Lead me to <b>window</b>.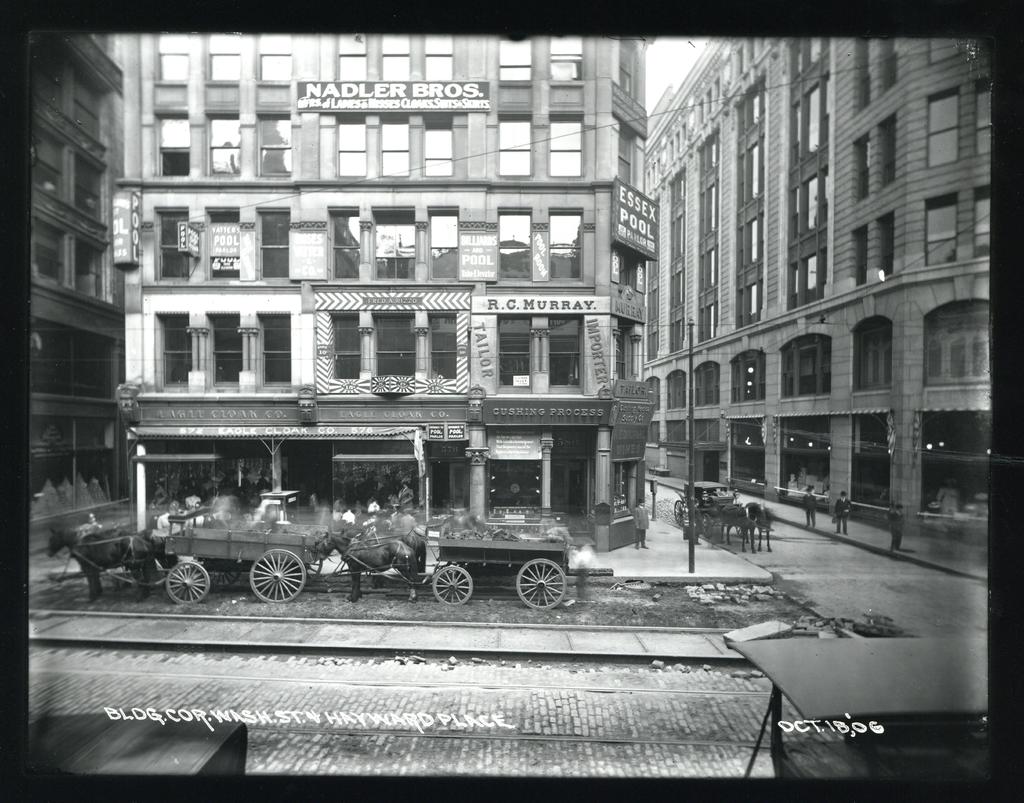
Lead to (x1=155, y1=209, x2=195, y2=274).
